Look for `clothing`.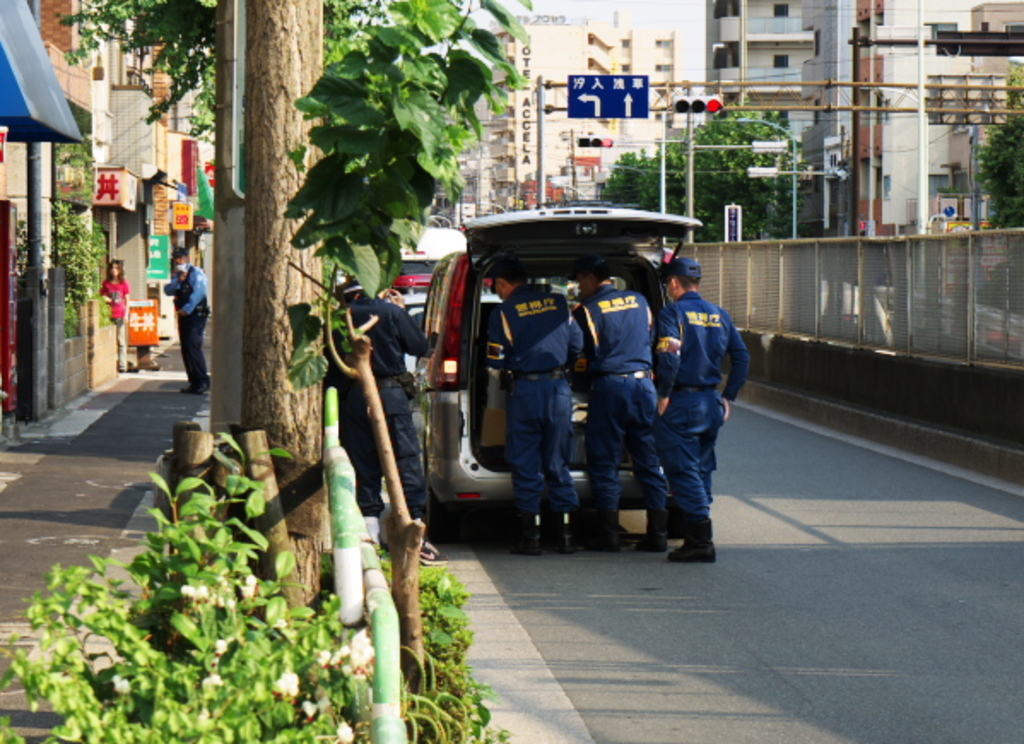
Found: crop(586, 373, 675, 513).
